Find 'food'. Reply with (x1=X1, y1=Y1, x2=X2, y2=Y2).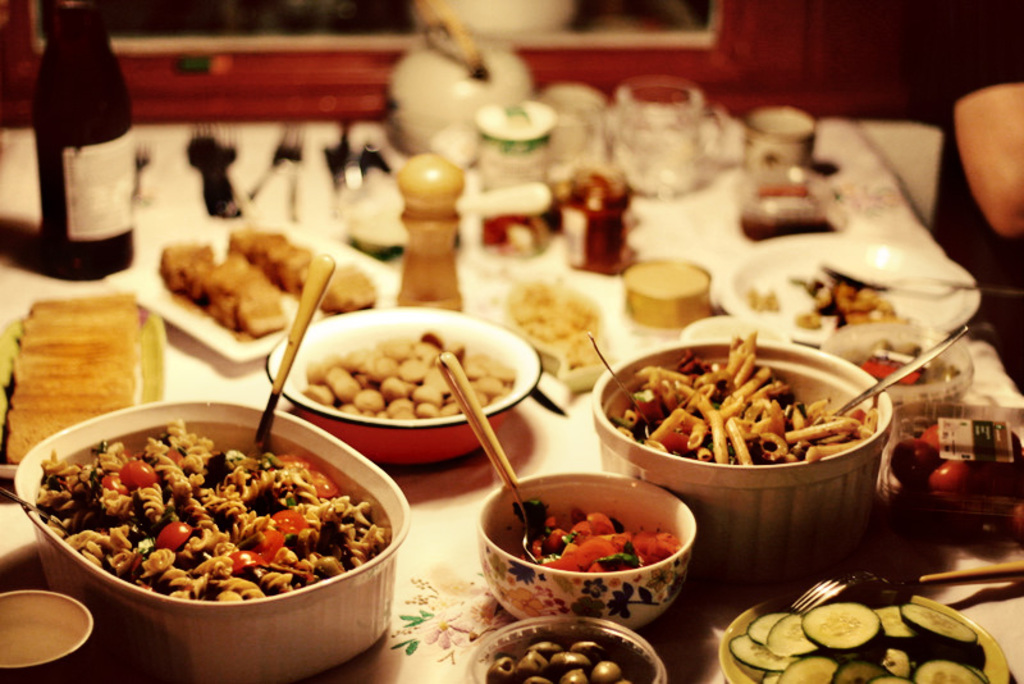
(x1=31, y1=410, x2=399, y2=626).
